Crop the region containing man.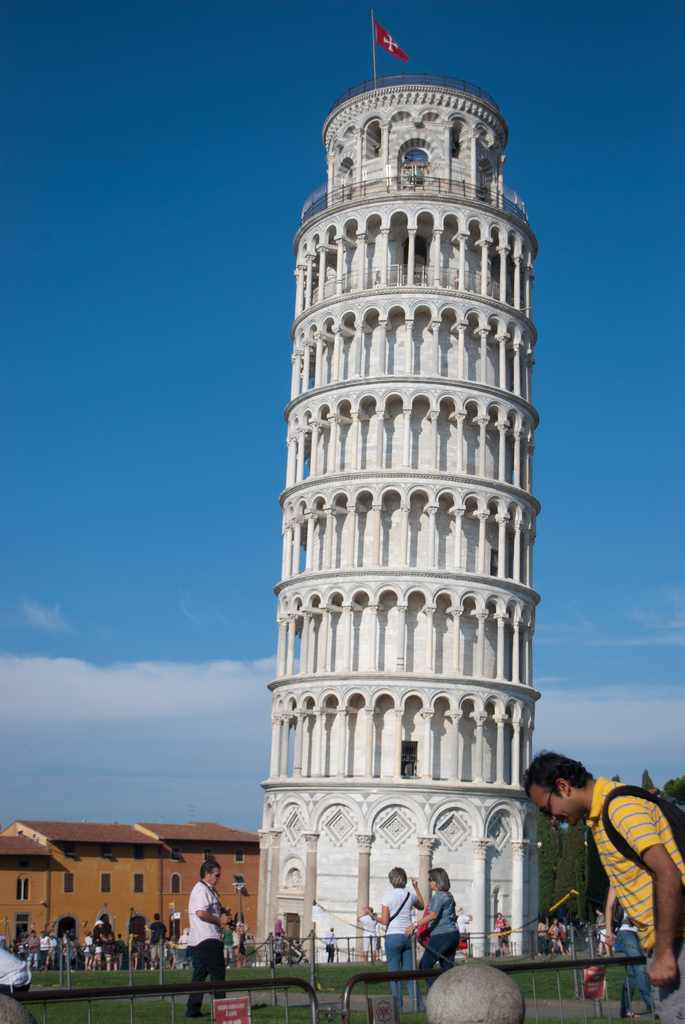
Crop region: 358, 908, 379, 964.
